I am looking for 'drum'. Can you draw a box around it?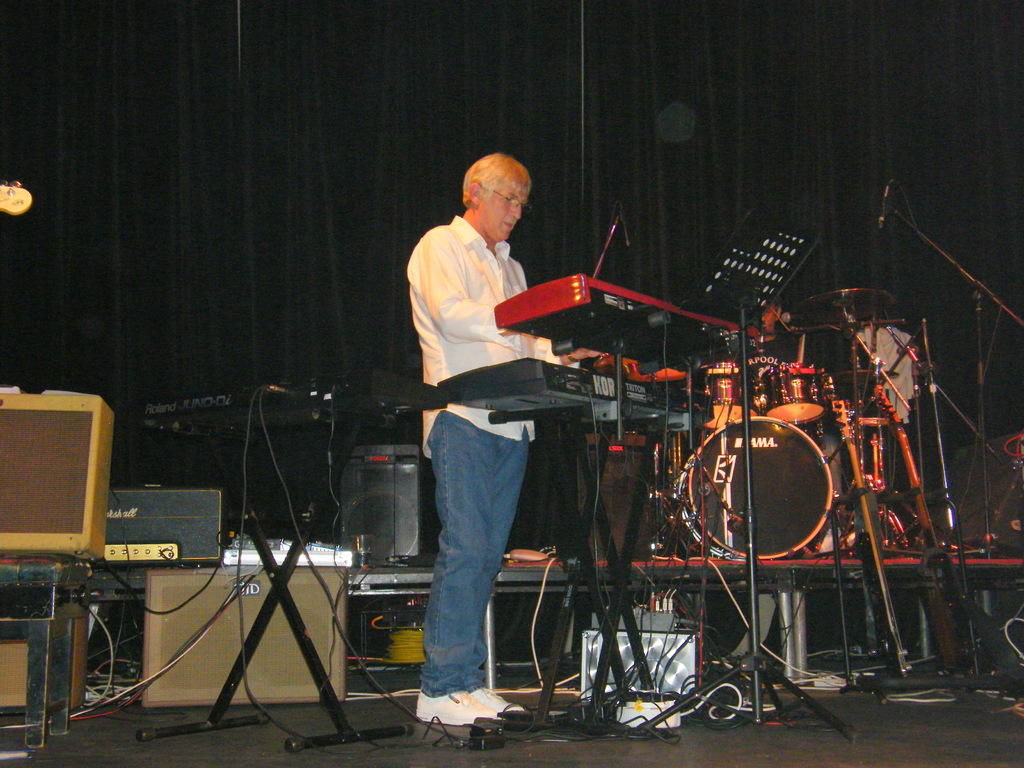
Sure, the bounding box is (705, 362, 755, 430).
